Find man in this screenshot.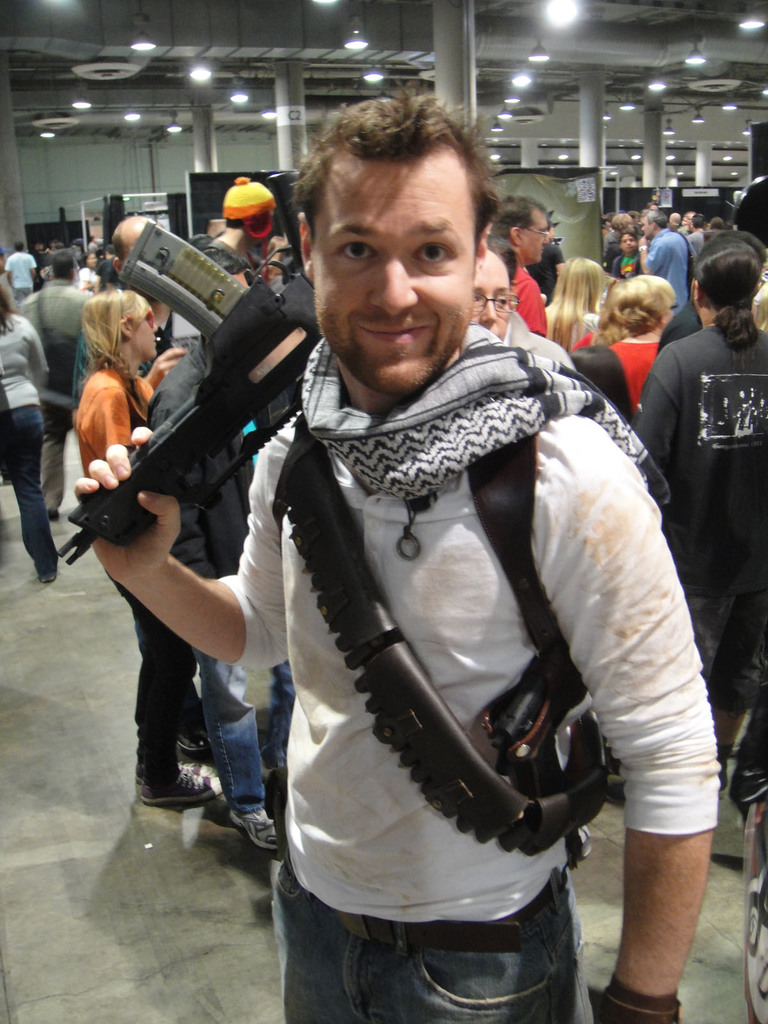
The bounding box for man is [146,86,706,1003].
